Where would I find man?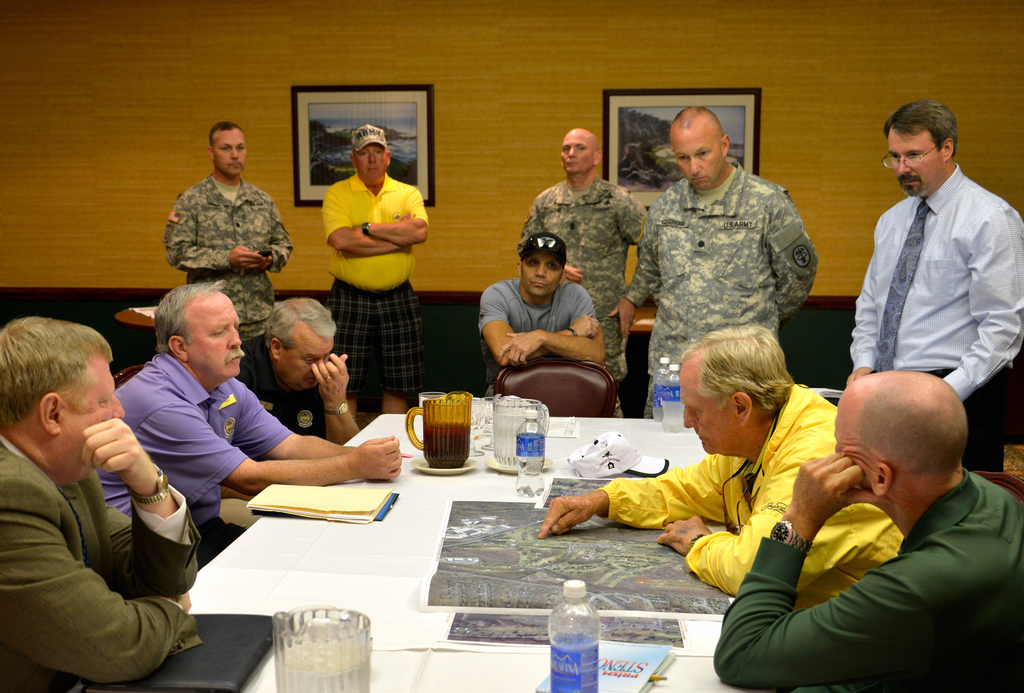
At crop(643, 101, 826, 416).
